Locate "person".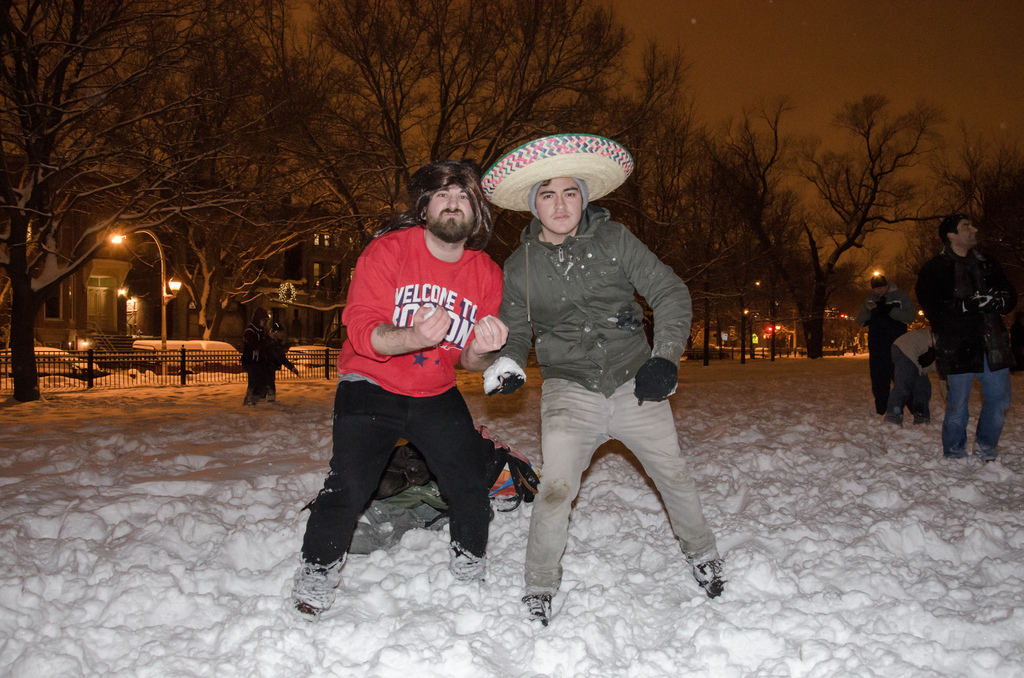
Bounding box: {"left": 239, "top": 307, "right": 276, "bottom": 408}.
